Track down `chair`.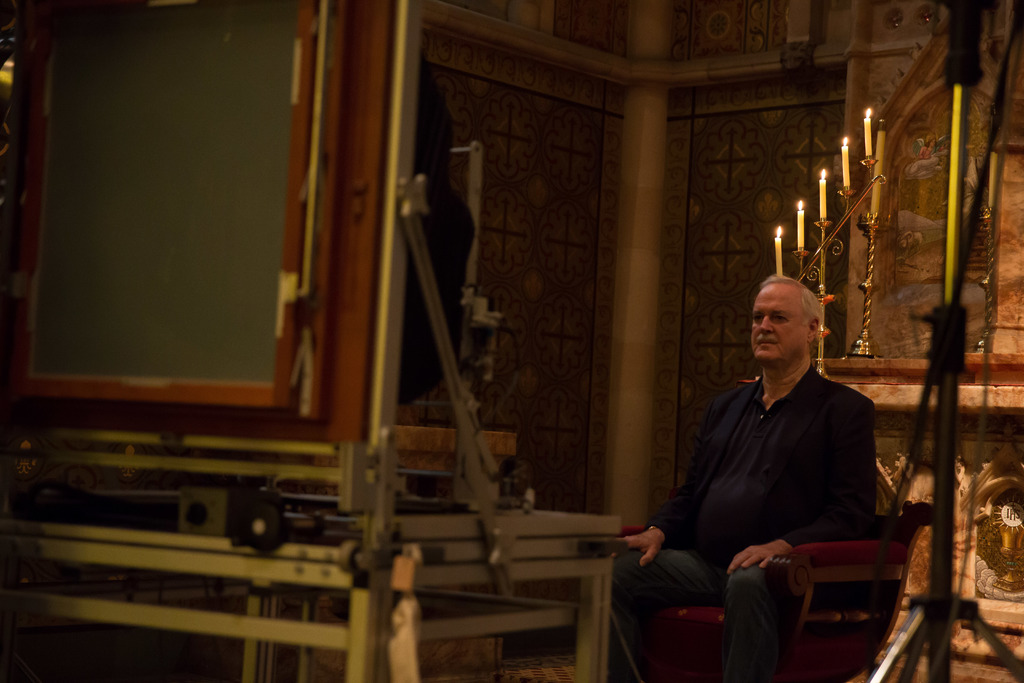
Tracked to x1=612 y1=453 x2=930 y2=682.
